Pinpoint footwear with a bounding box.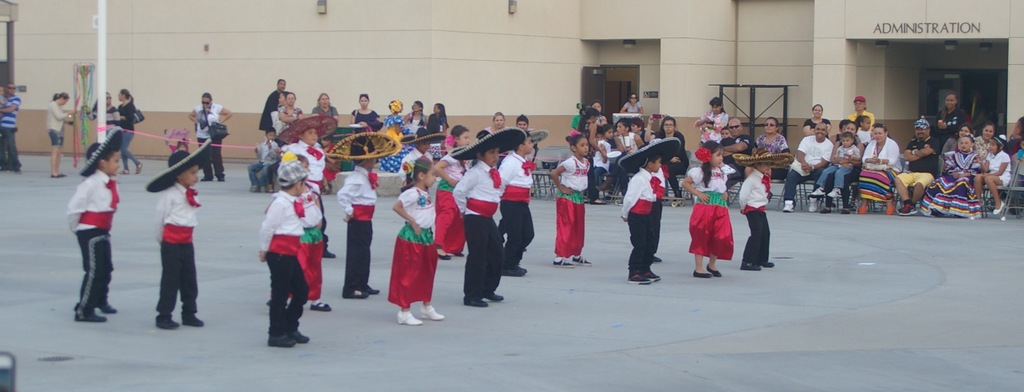
760/260/776/266.
